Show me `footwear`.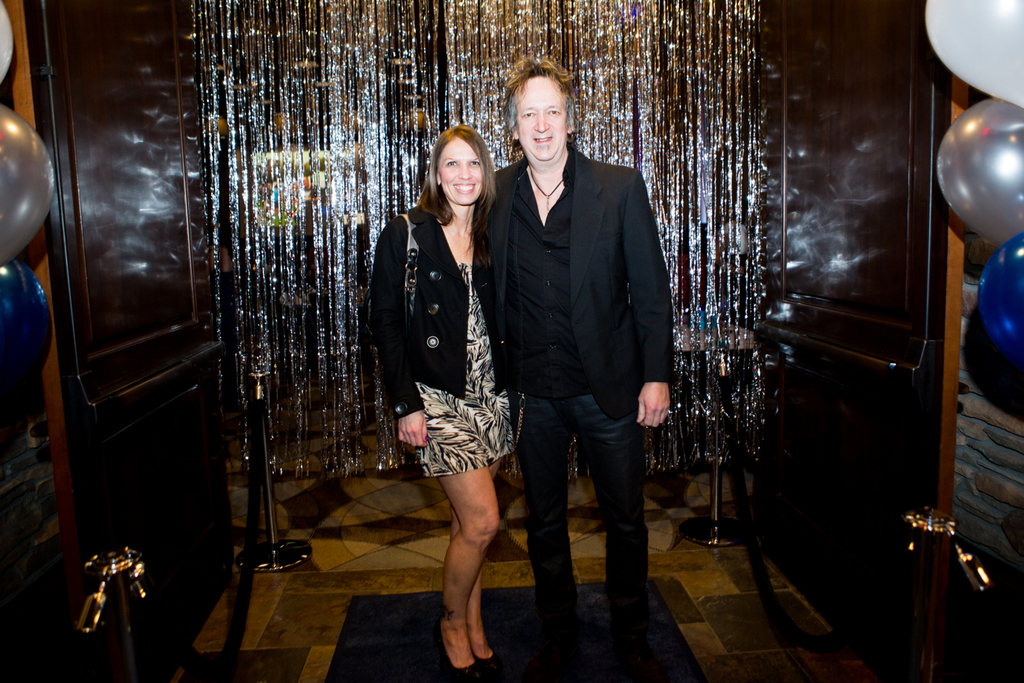
`footwear` is here: pyautogui.locateOnScreen(612, 615, 647, 664).
